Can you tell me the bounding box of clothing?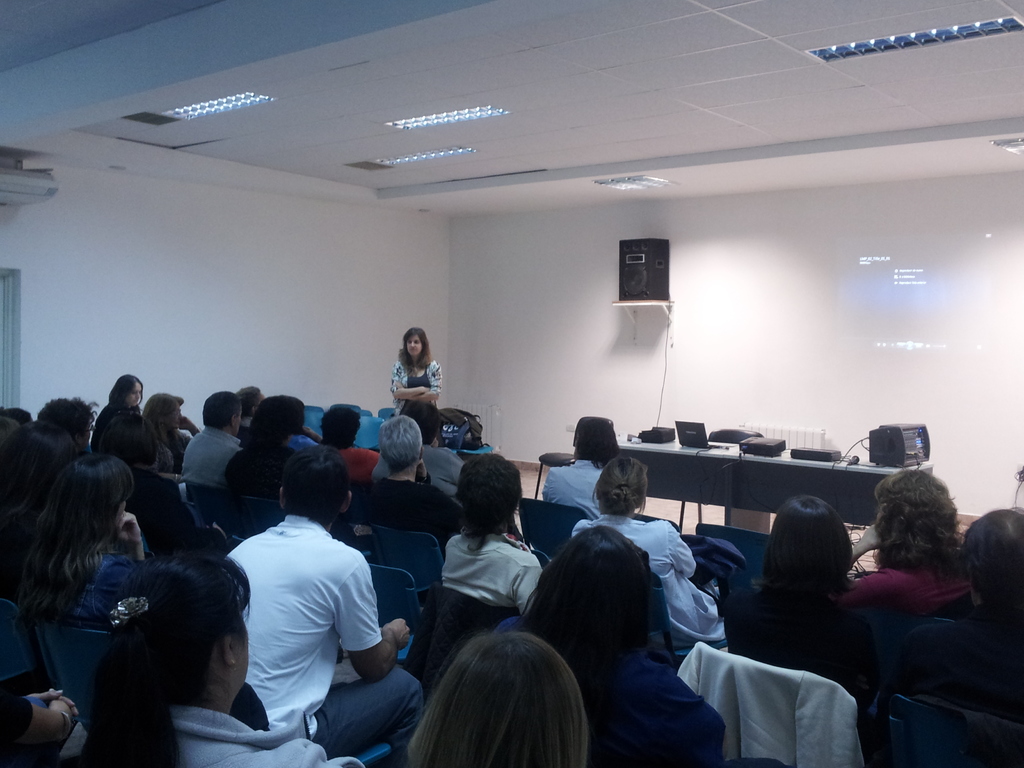
180,431,233,484.
